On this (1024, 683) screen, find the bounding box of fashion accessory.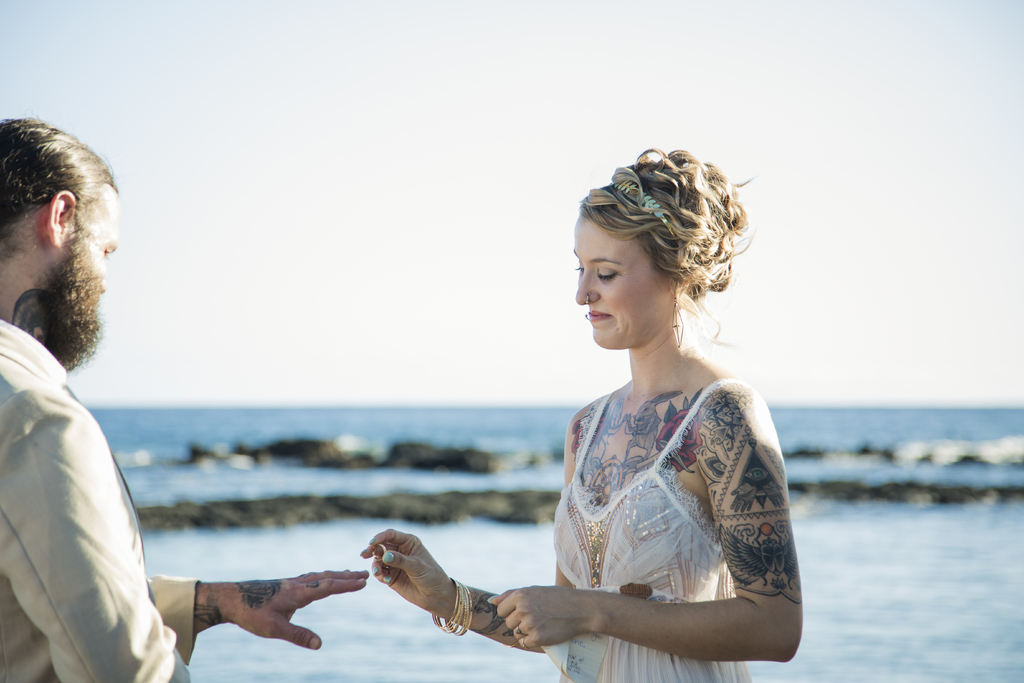
Bounding box: detection(521, 634, 531, 650).
